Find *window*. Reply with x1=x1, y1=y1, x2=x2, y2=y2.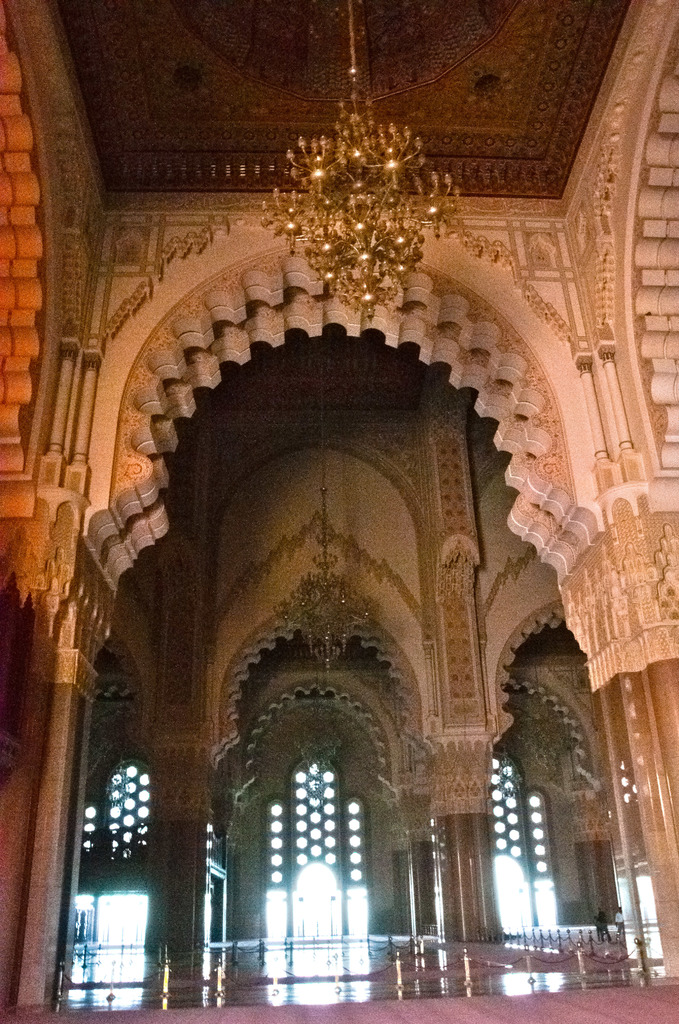
x1=251, y1=751, x2=384, y2=1012.
